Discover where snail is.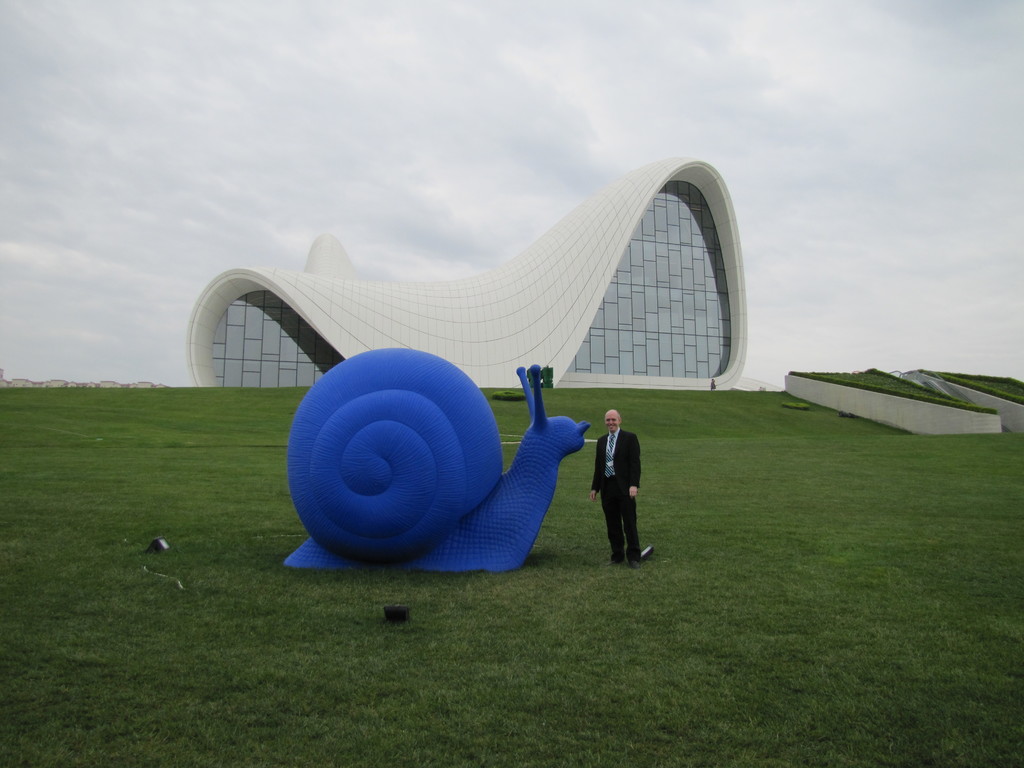
Discovered at box=[282, 341, 583, 577].
